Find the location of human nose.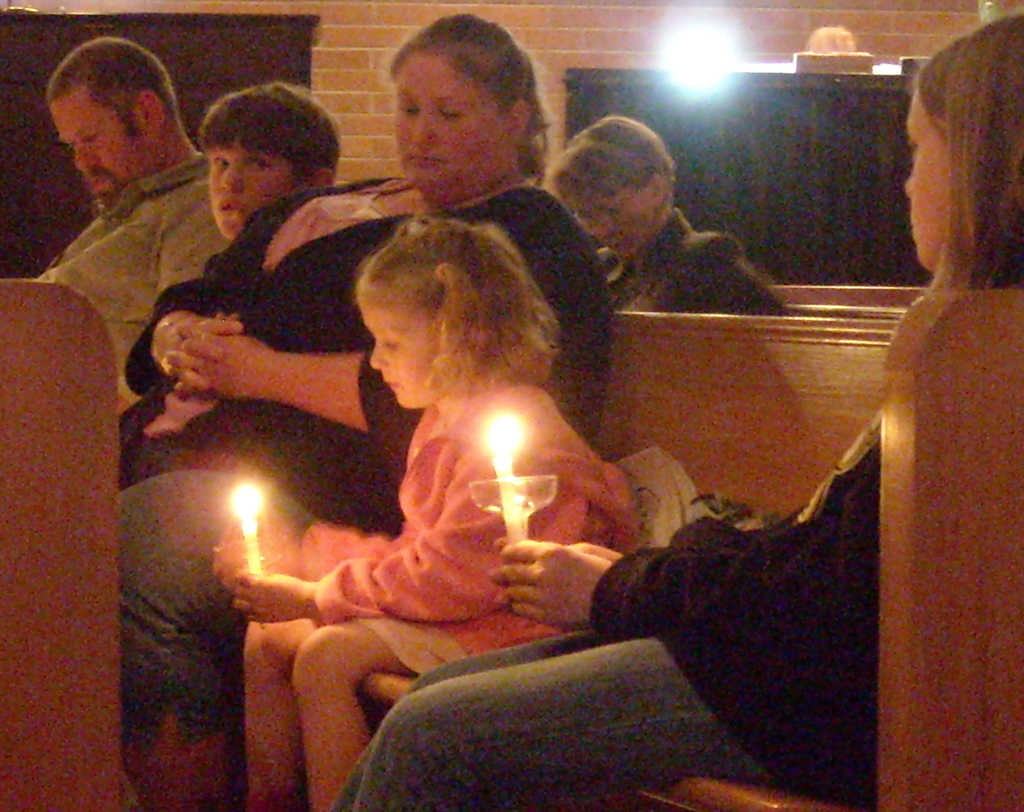
Location: detection(73, 142, 101, 174).
